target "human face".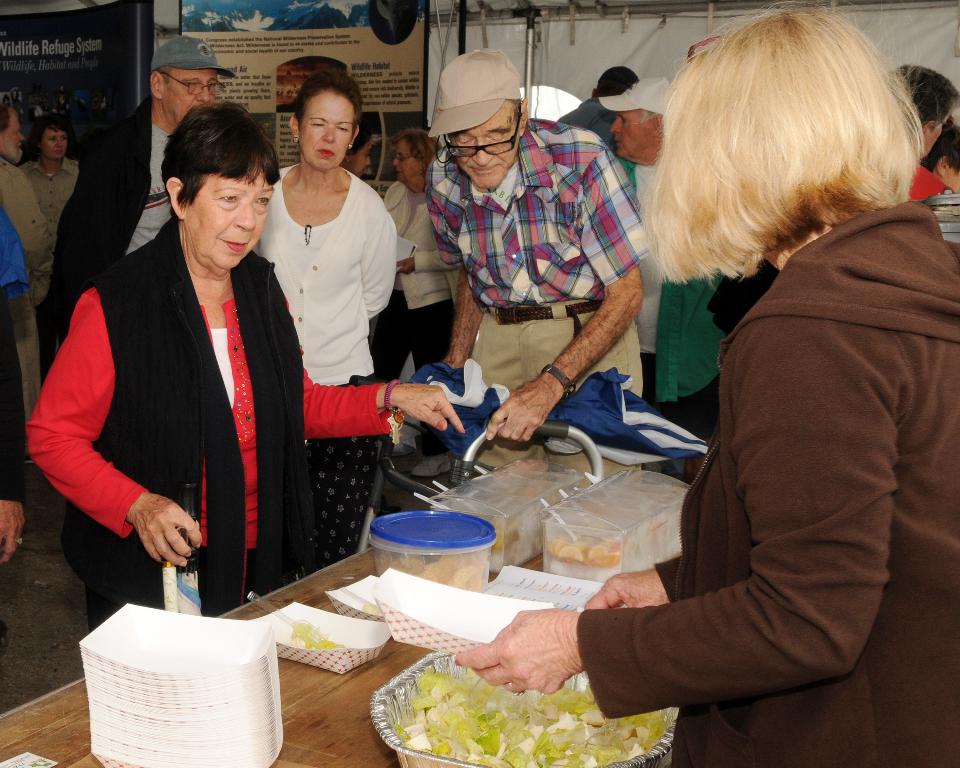
Target region: 609,107,652,160.
